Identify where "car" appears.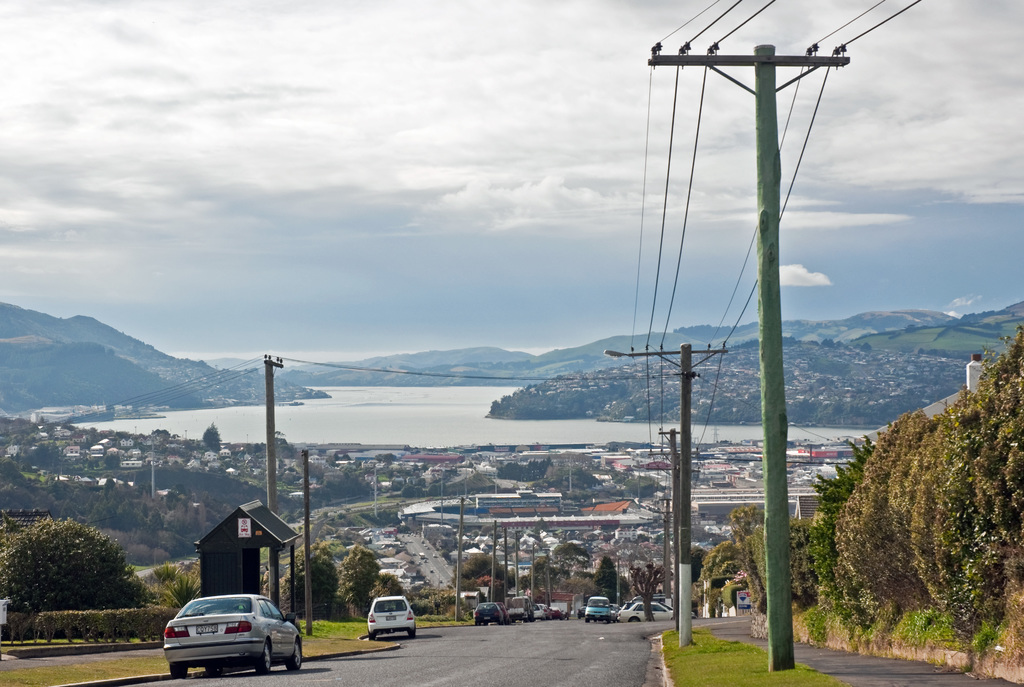
Appears at (x1=152, y1=602, x2=294, y2=671).
